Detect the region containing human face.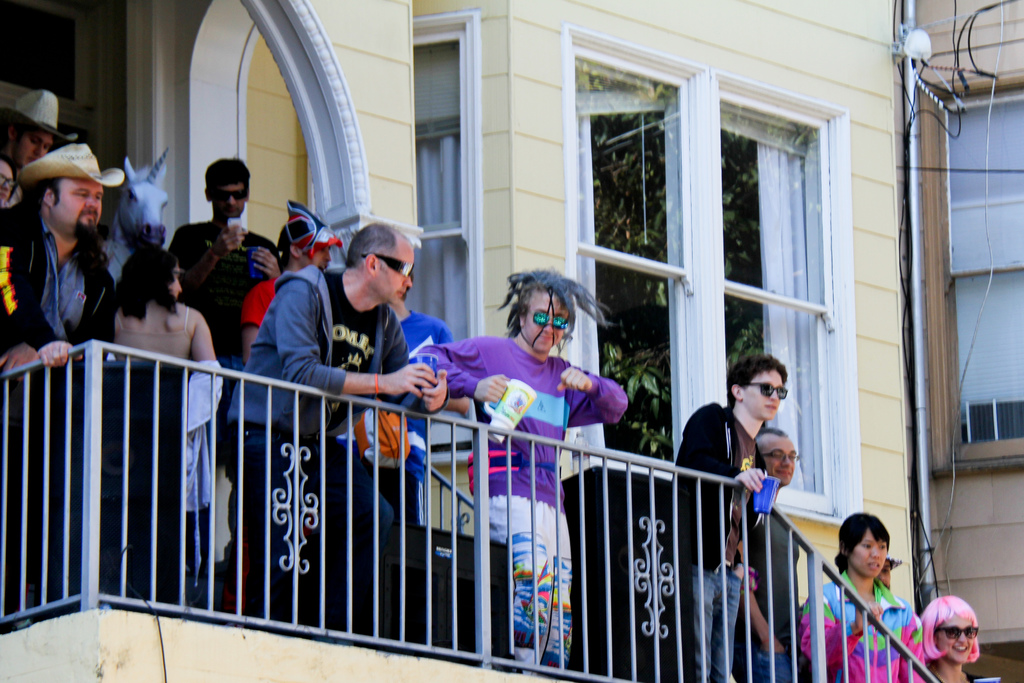
765:433:797:483.
